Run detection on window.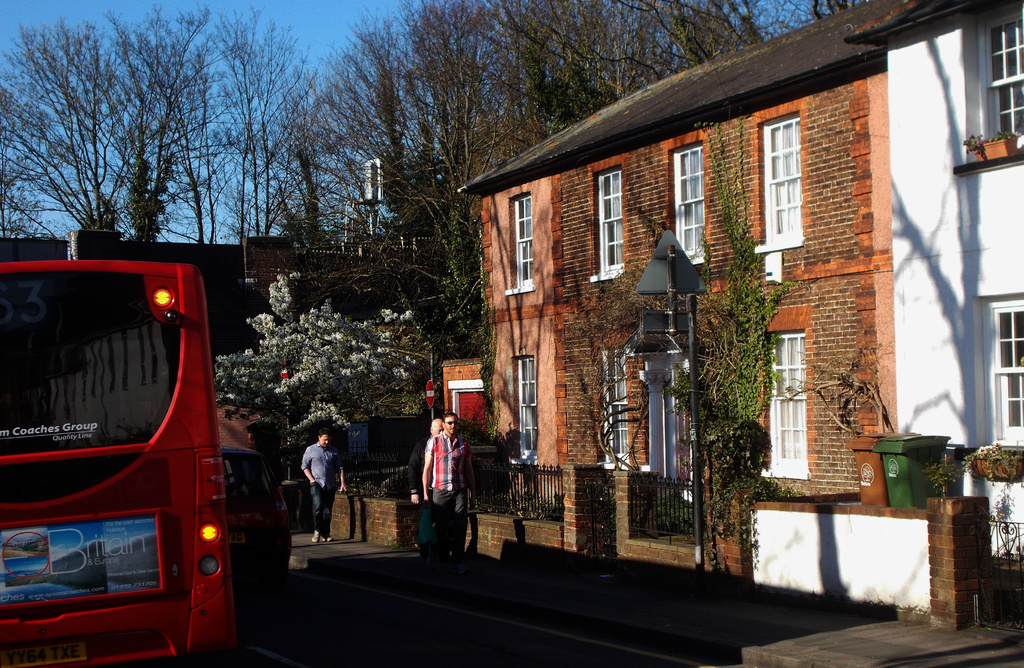
Result: pyautogui.locateOnScreen(776, 288, 838, 496).
